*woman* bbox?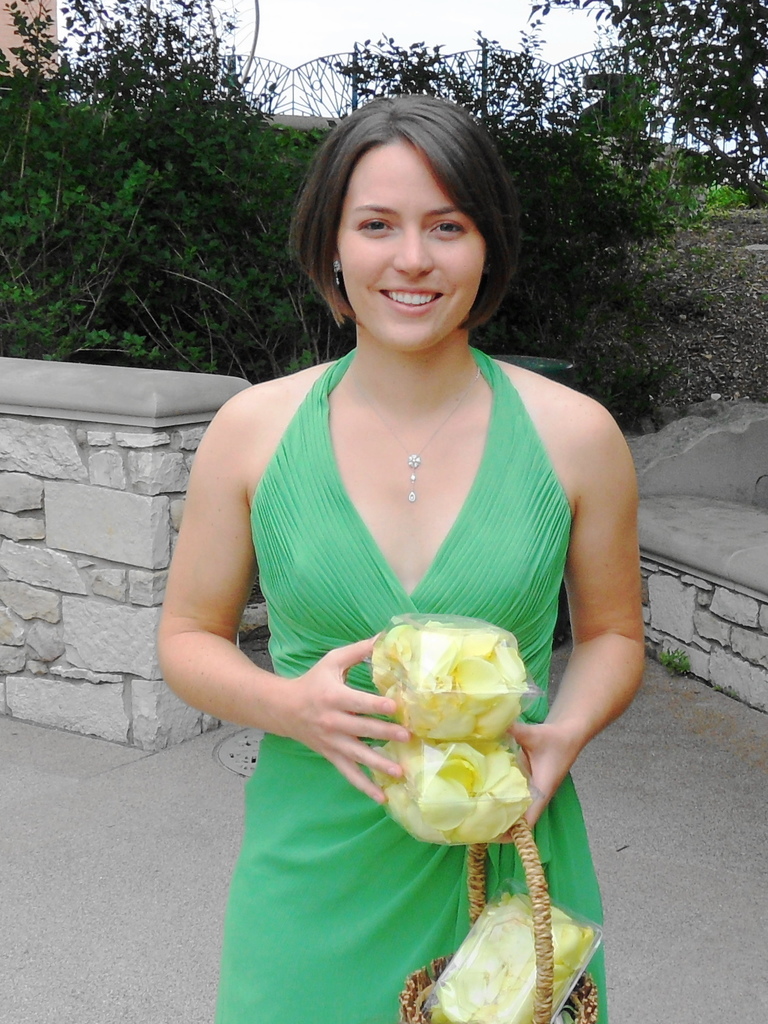
select_region(159, 79, 646, 988)
